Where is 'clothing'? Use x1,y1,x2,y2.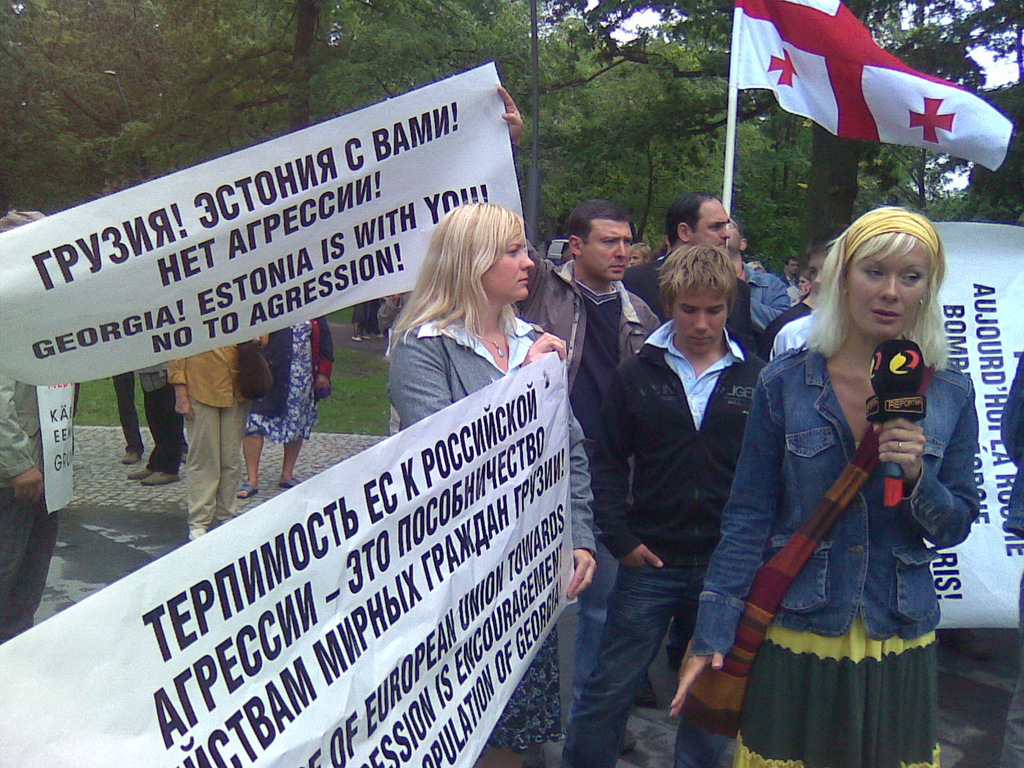
716,254,795,371.
